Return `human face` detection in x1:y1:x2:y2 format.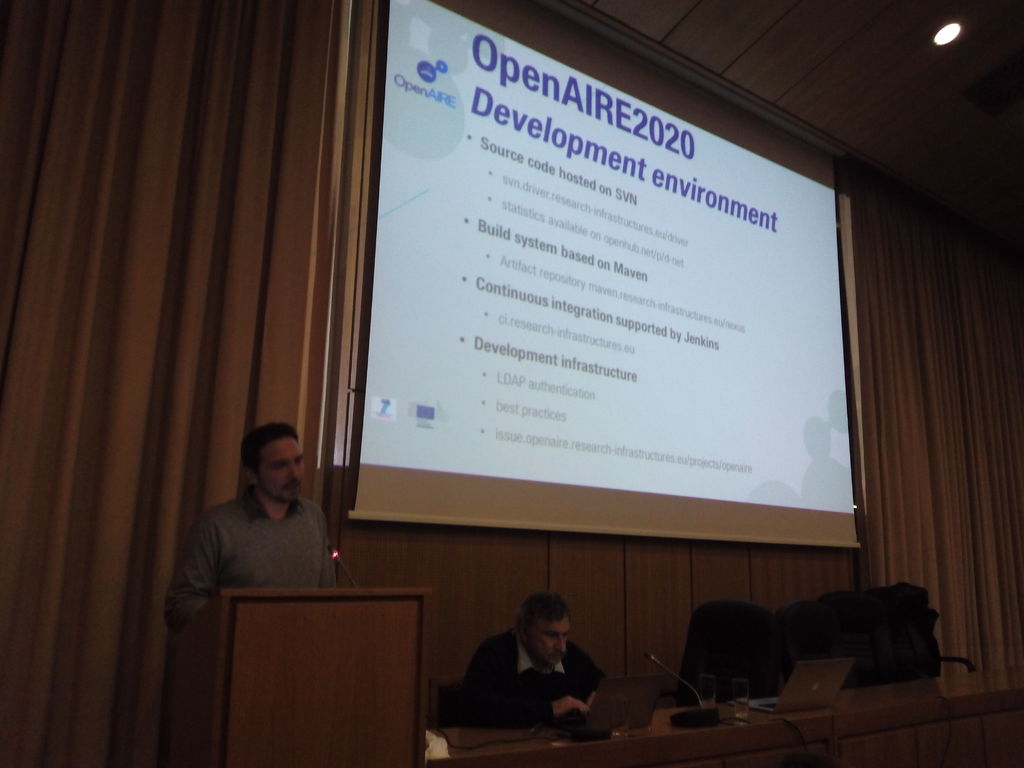
257:436:305:501.
